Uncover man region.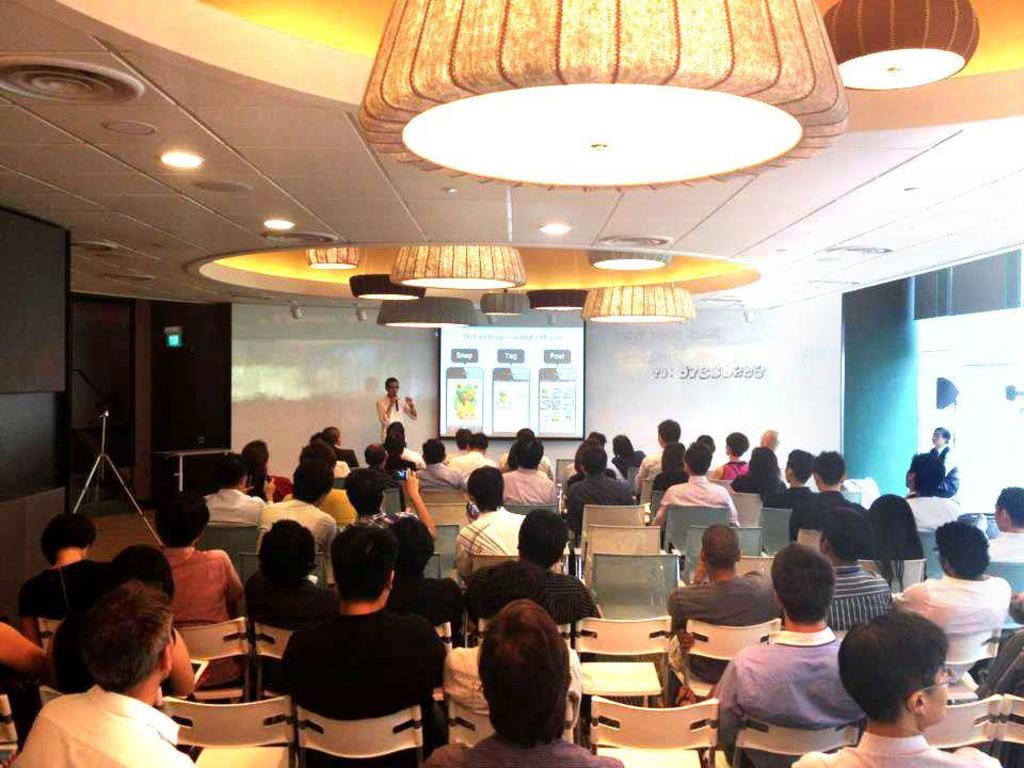
Uncovered: [left=444, top=429, right=496, bottom=484].
